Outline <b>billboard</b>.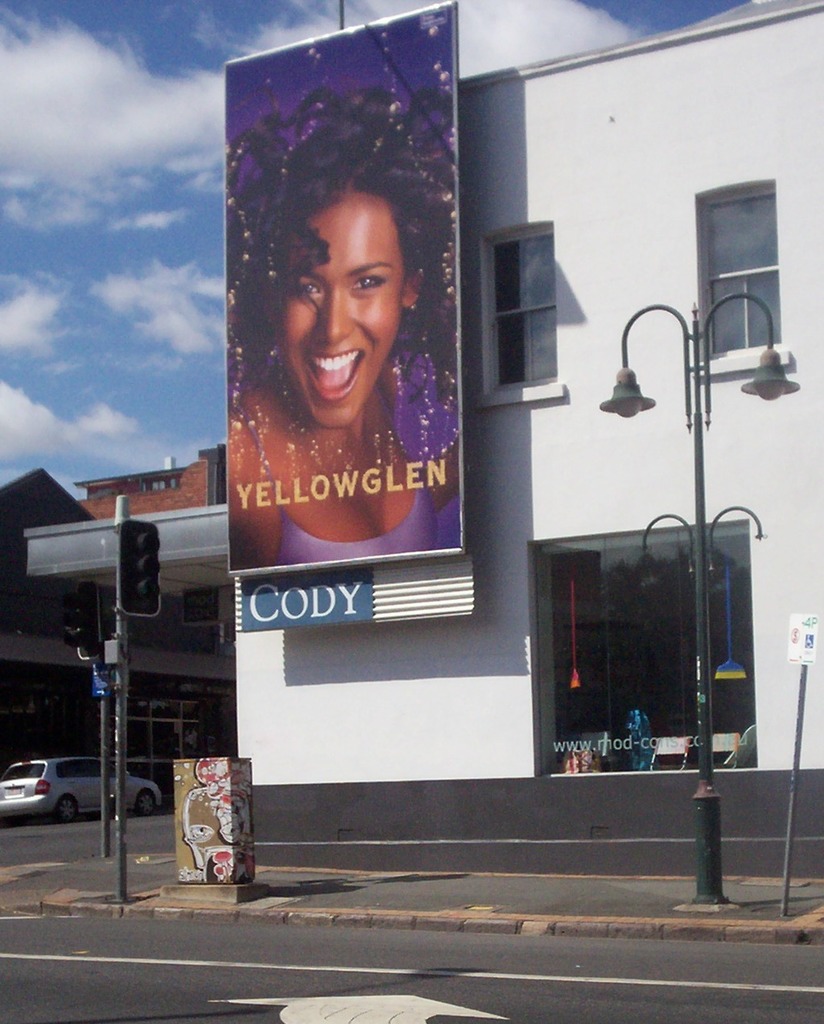
Outline: bbox=[217, 0, 465, 561].
